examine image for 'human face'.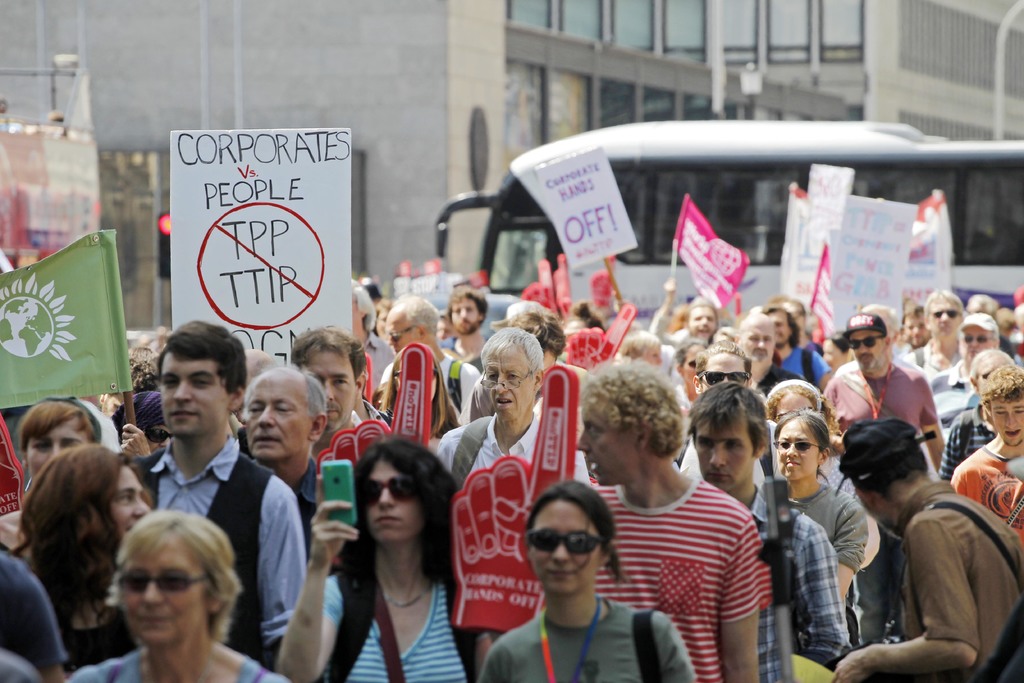
Examination result: 577, 393, 640, 490.
